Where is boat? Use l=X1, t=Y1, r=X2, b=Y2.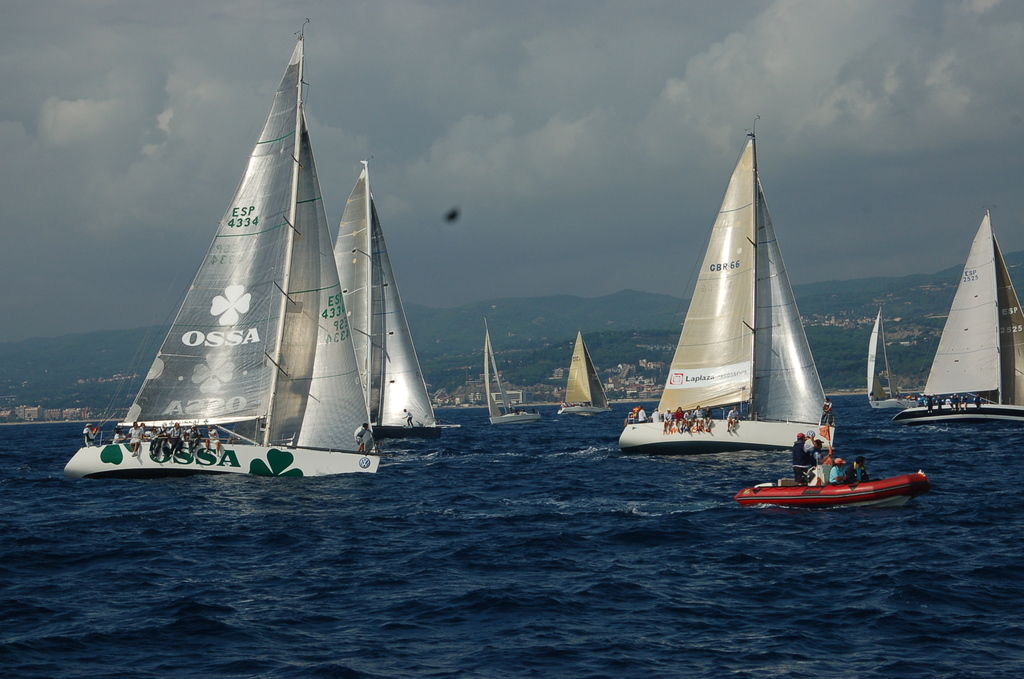
l=481, t=327, r=542, b=427.
